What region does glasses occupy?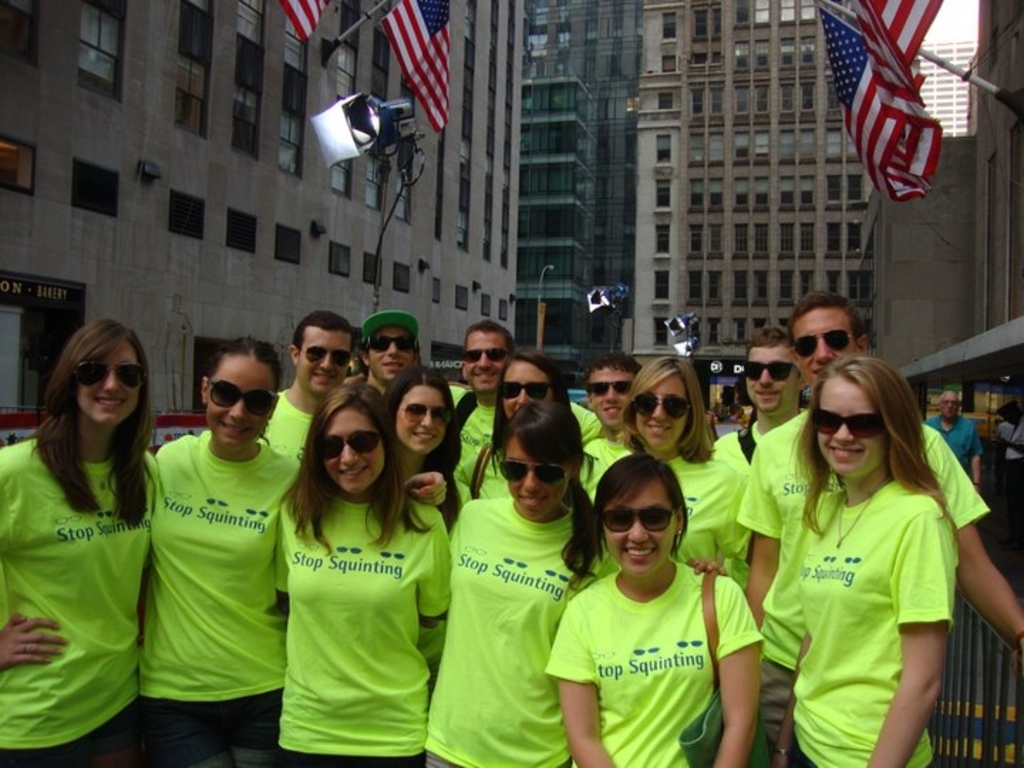
region(74, 363, 146, 393).
